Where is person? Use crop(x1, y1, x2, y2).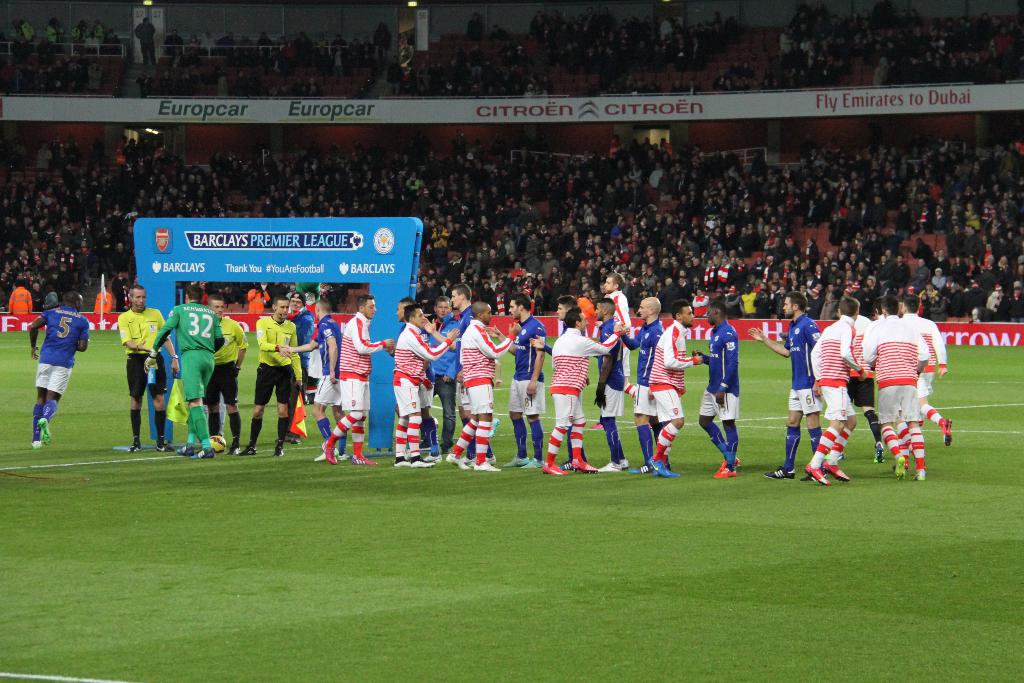
crop(808, 295, 864, 488).
